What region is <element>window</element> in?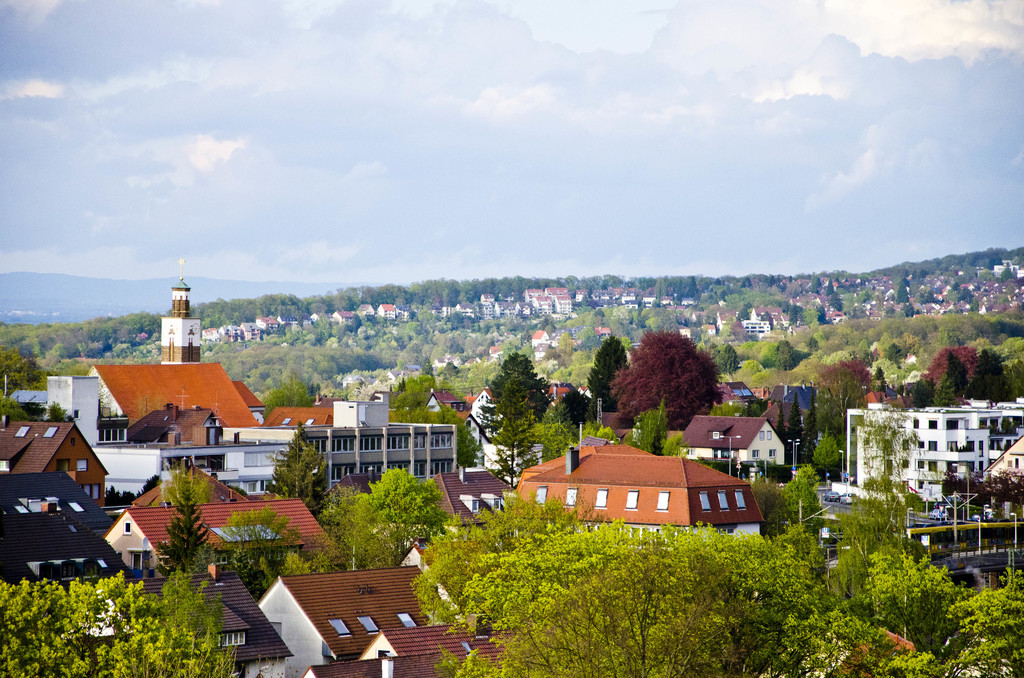
(435, 457, 456, 477).
